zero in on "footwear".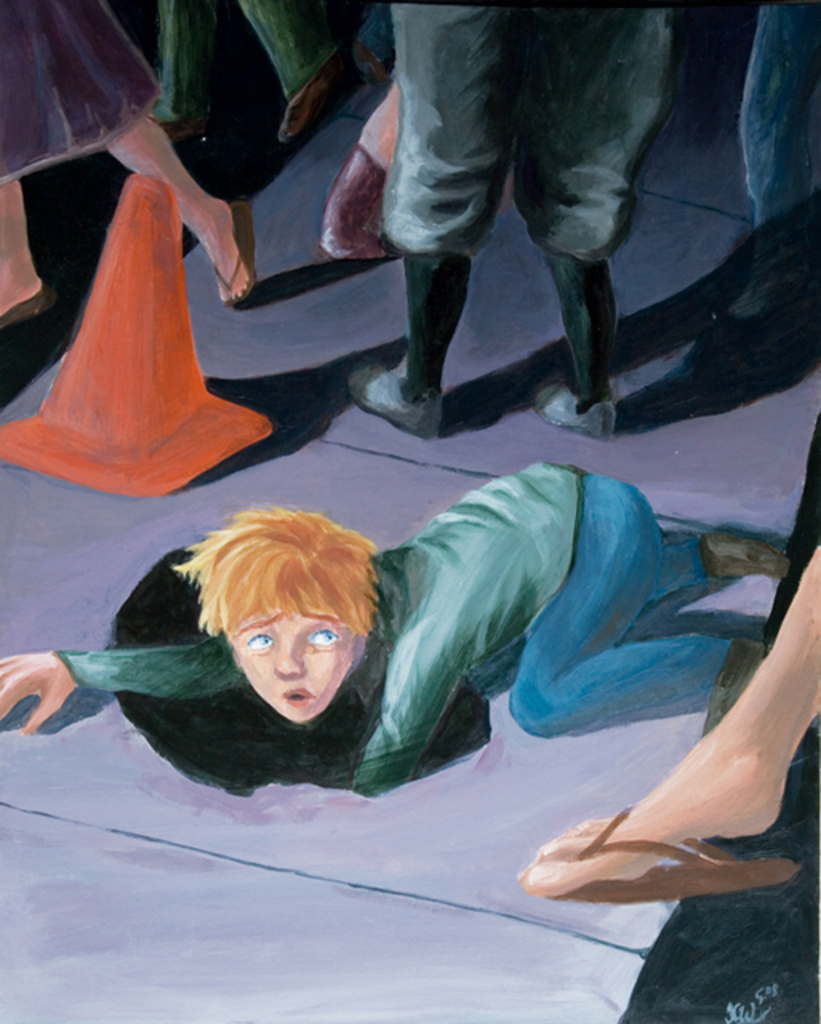
Zeroed in: left=277, top=56, right=336, bottom=144.
